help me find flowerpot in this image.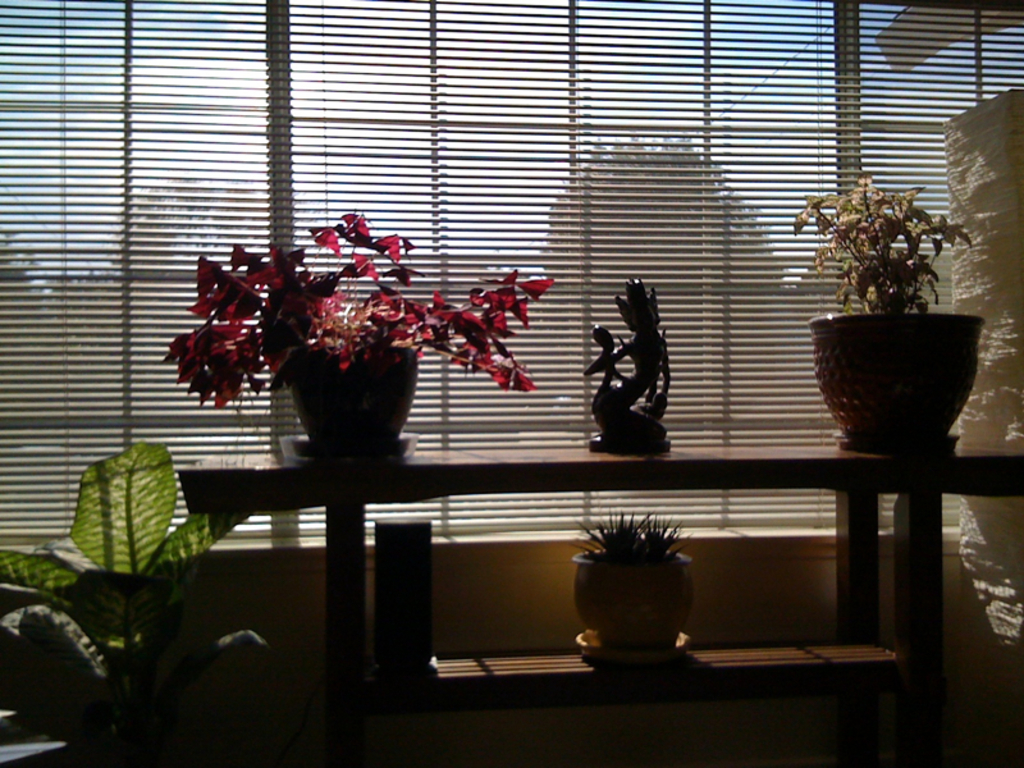
Found it: crop(575, 540, 689, 655).
